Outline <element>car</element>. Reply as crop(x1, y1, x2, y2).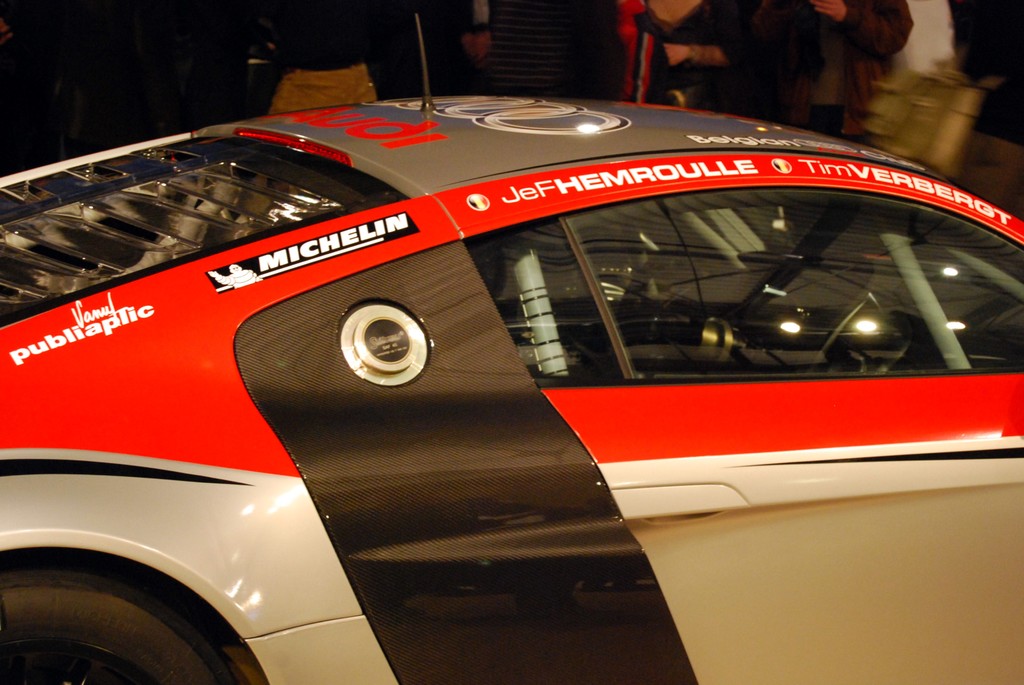
crop(14, 57, 968, 659).
